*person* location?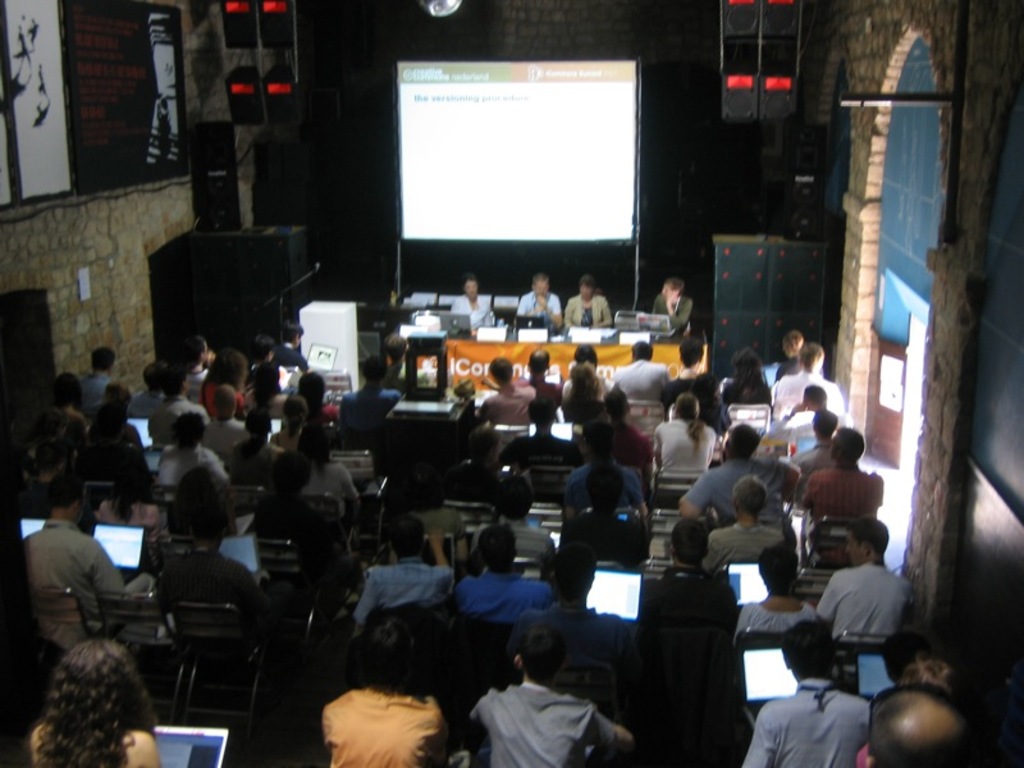
518/275/572/335
